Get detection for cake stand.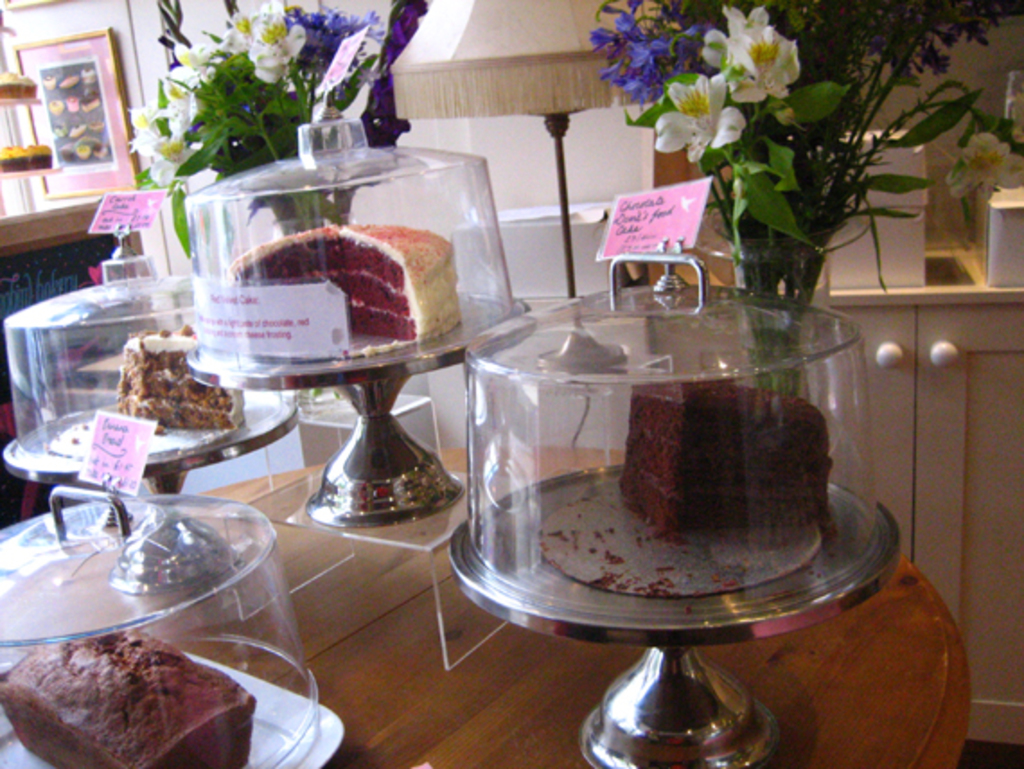
Detection: {"left": 0, "top": 632, "right": 350, "bottom": 760}.
